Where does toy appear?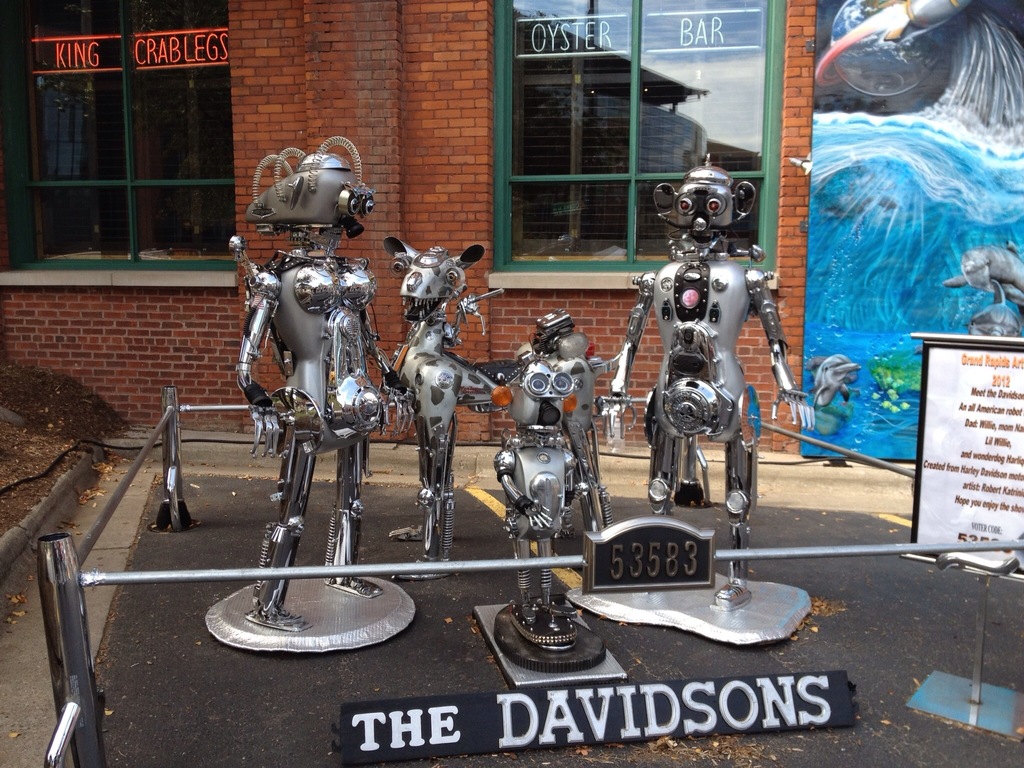
Appears at 216, 132, 408, 655.
